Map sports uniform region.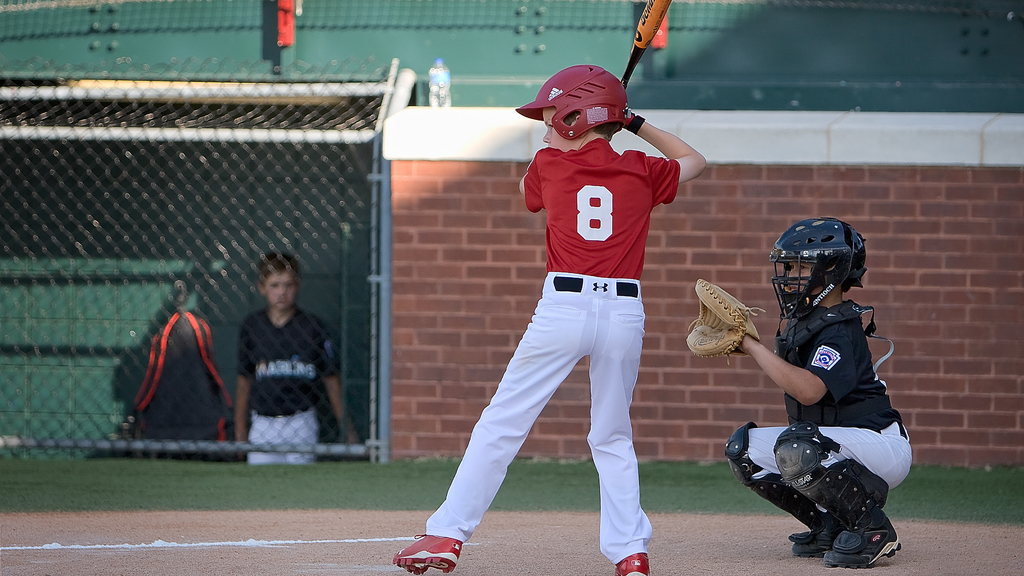
Mapped to pyautogui.locateOnScreen(728, 297, 927, 550).
